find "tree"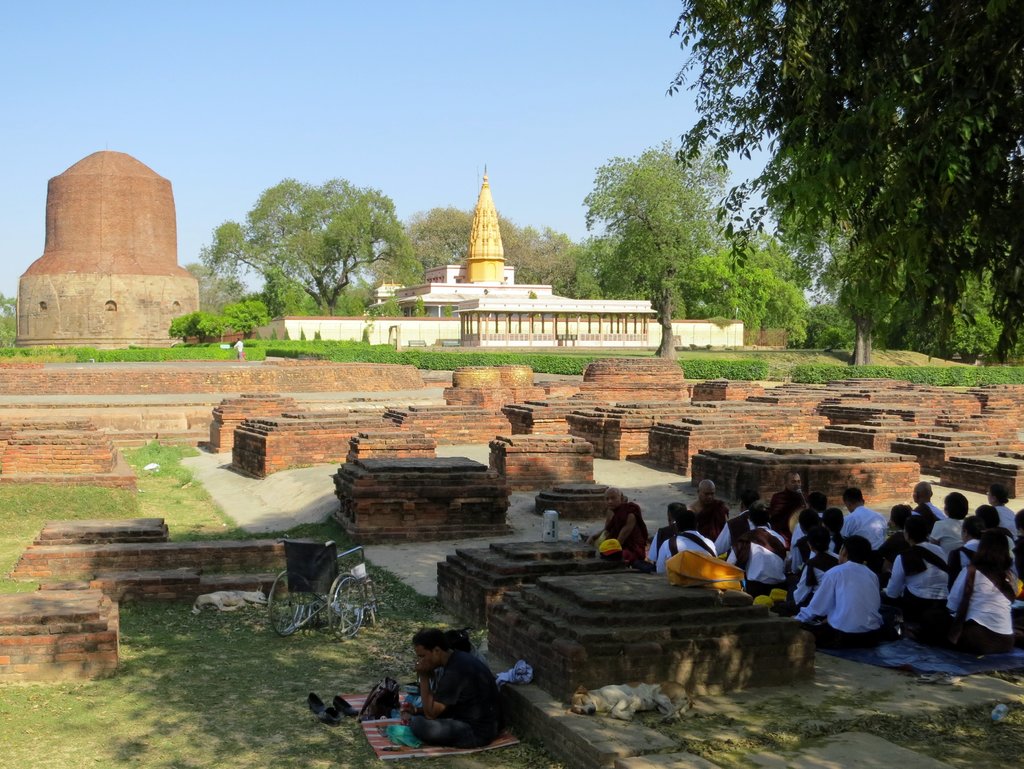
<box>207,164,423,312</box>
